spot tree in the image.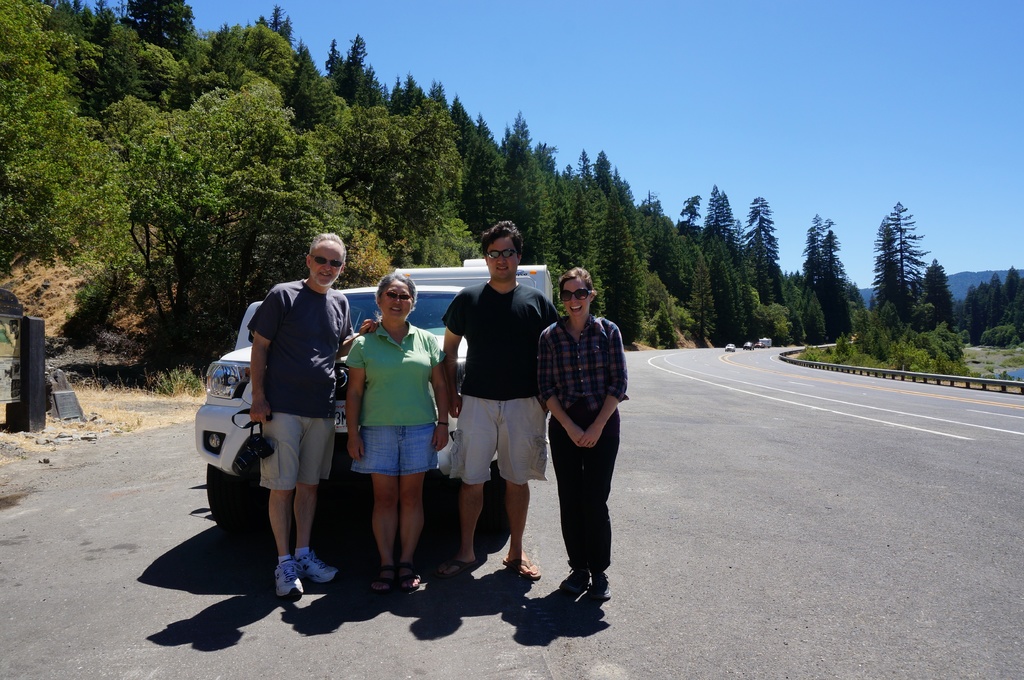
tree found at x1=384, y1=72, x2=480, y2=273.
